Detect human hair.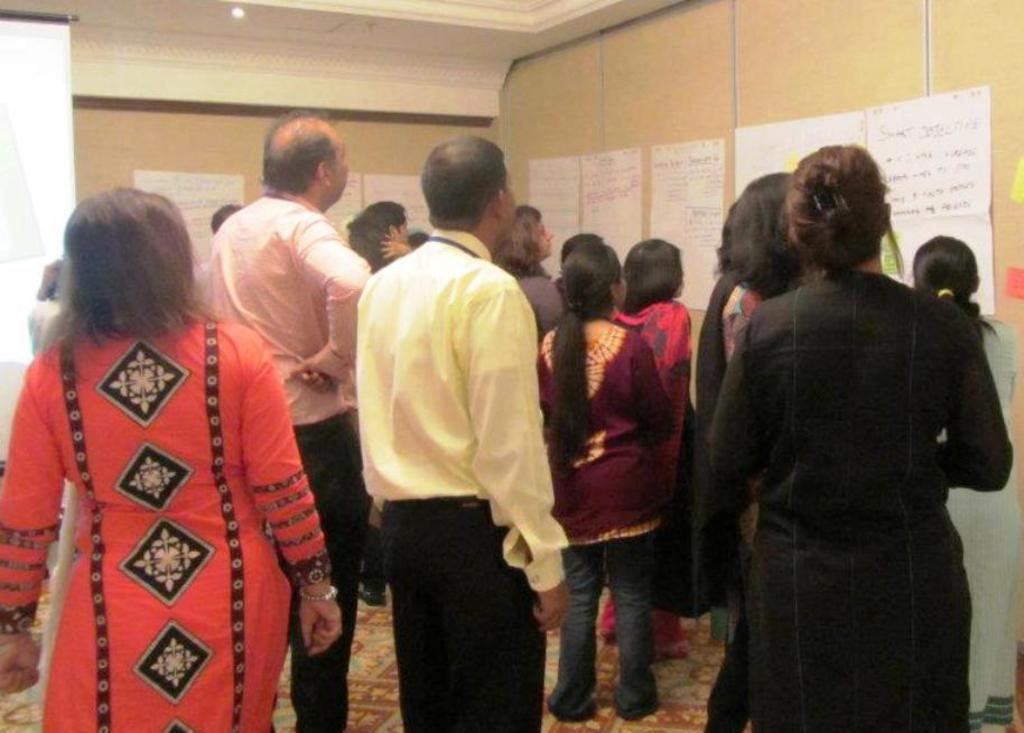
Detected at bbox(488, 203, 550, 275).
